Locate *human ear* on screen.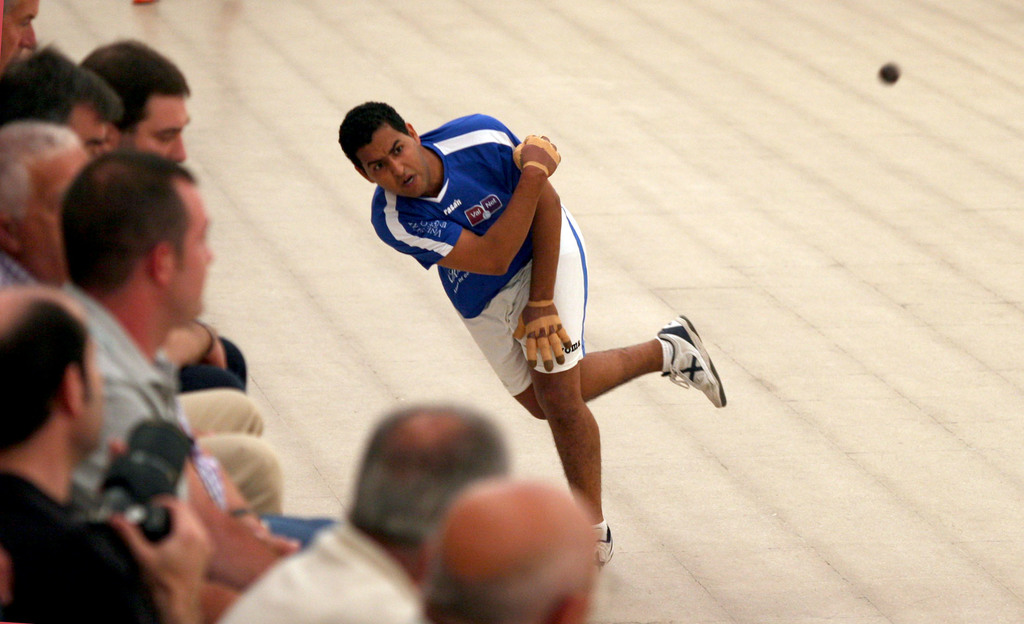
On screen at (x1=62, y1=365, x2=86, y2=416).
